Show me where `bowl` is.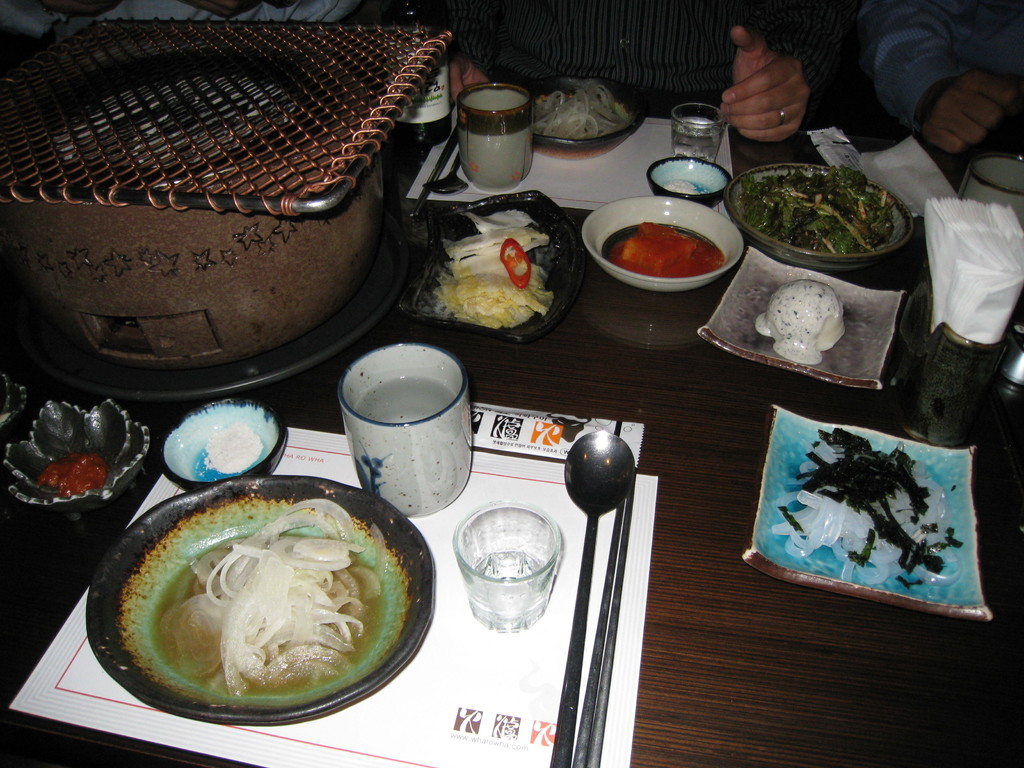
`bowl` is at BBox(87, 475, 435, 724).
